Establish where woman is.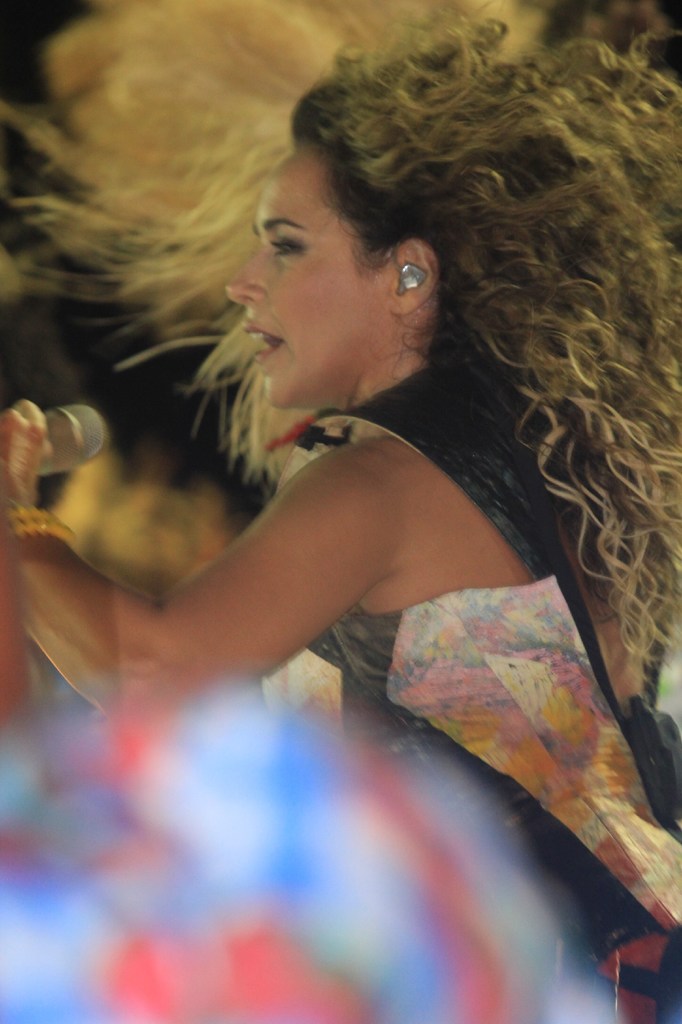
Established at <region>45, 25, 662, 975</region>.
